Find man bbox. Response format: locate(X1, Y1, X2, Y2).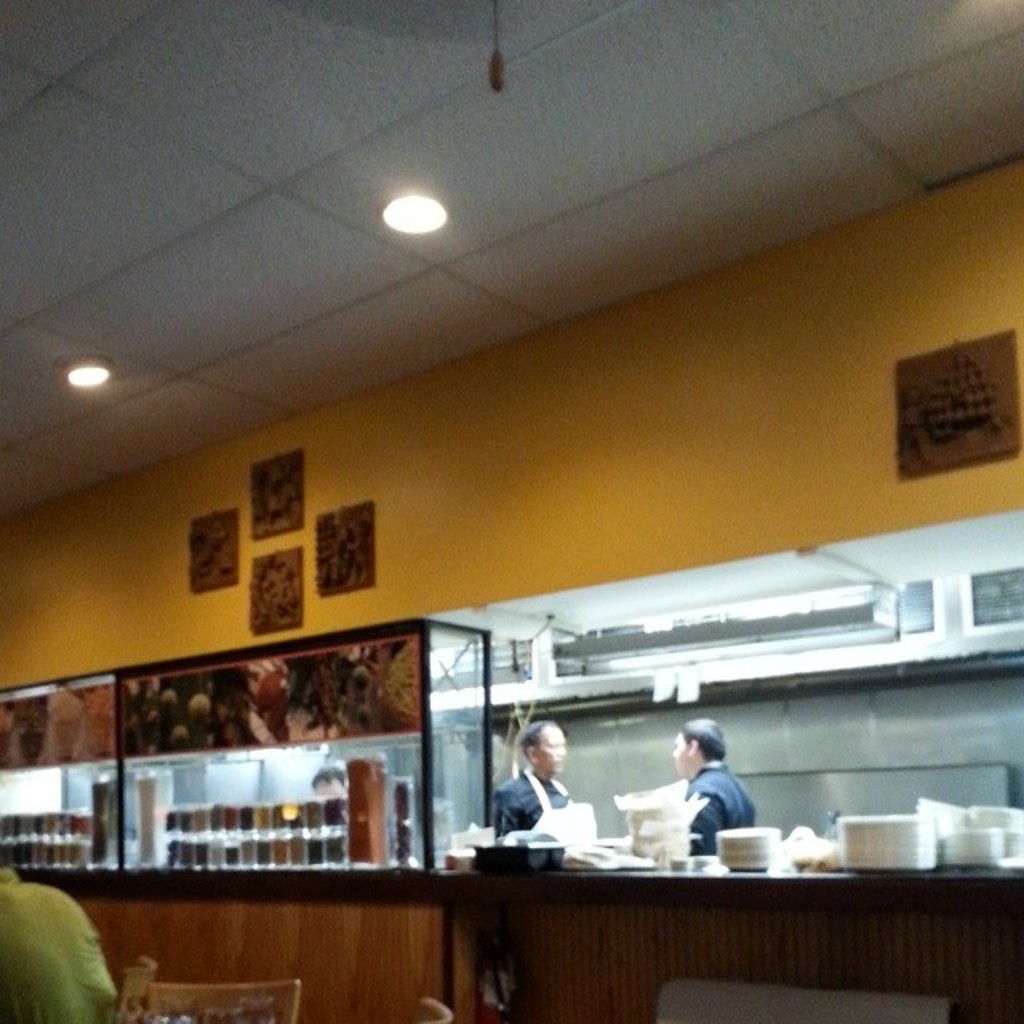
locate(496, 712, 581, 835).
